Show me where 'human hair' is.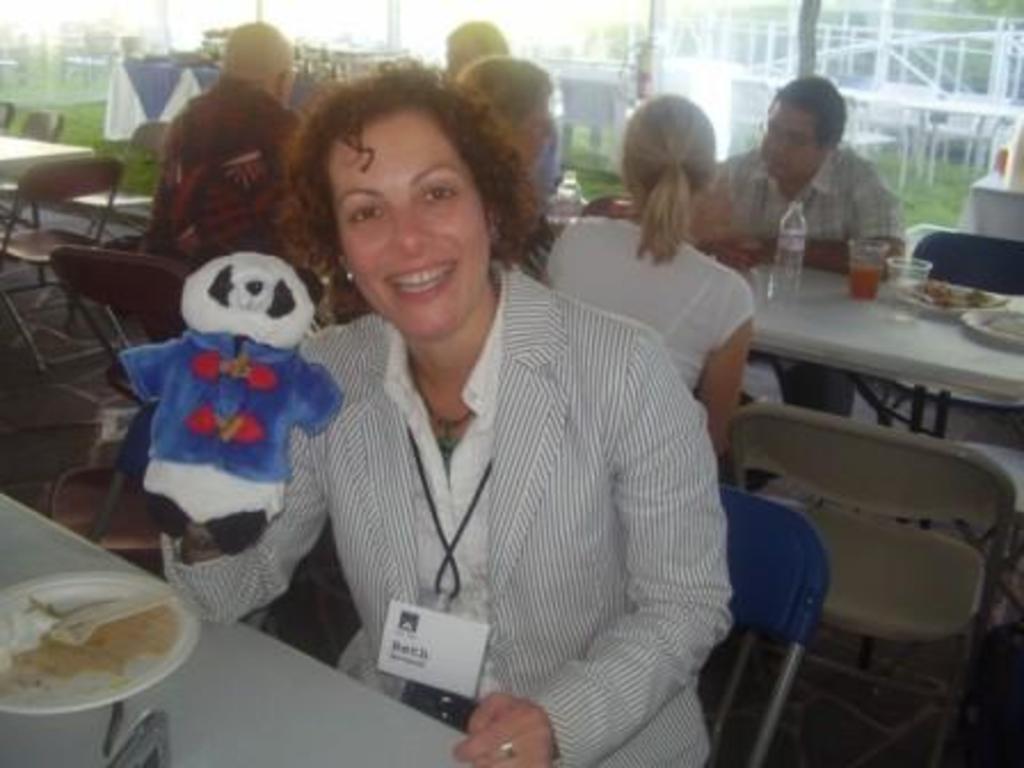
'human hair' is at [left=622, top=94, right=720, bottom=265].
